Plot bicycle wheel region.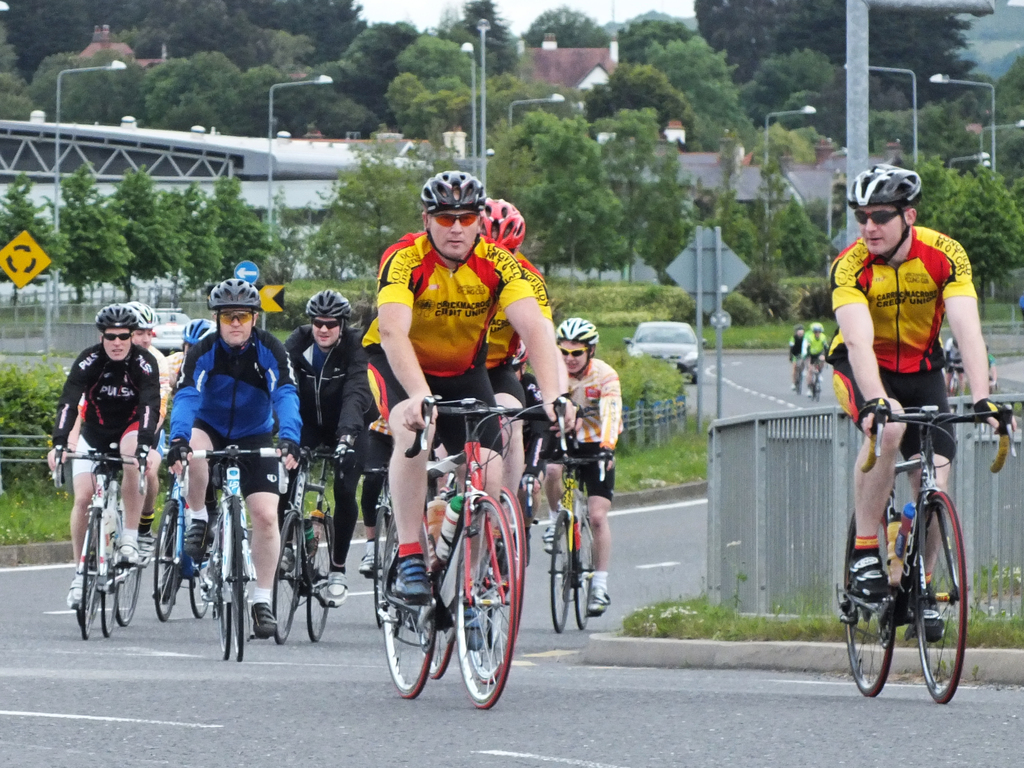
Plotted at [left=229, top=499, right=246, bottom=663].
